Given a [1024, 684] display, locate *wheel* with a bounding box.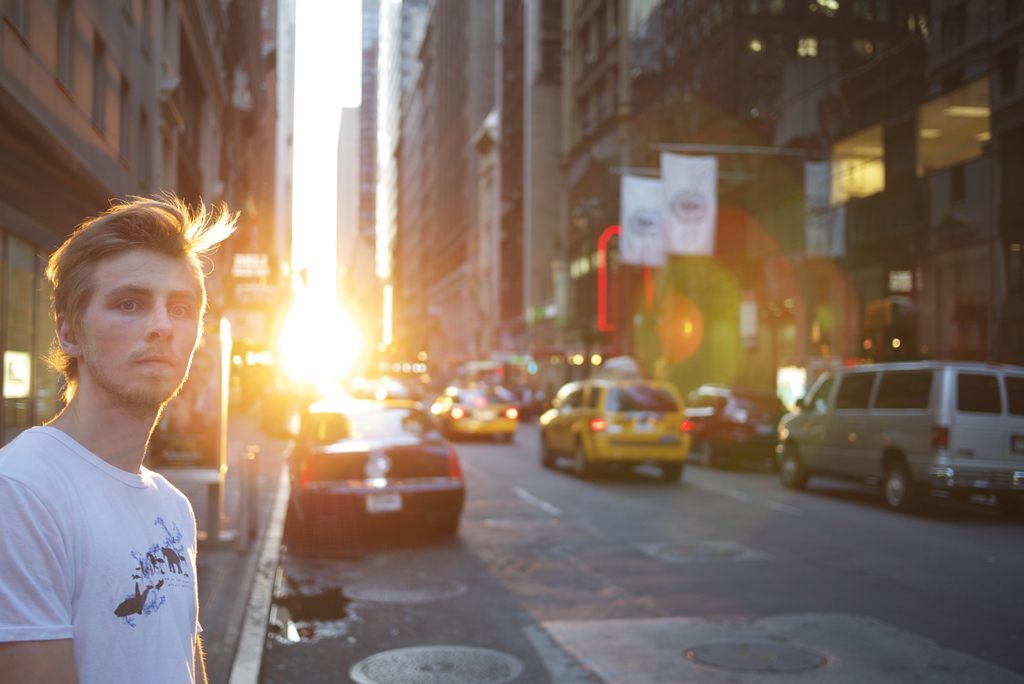
Located: 660,464,682,482.
